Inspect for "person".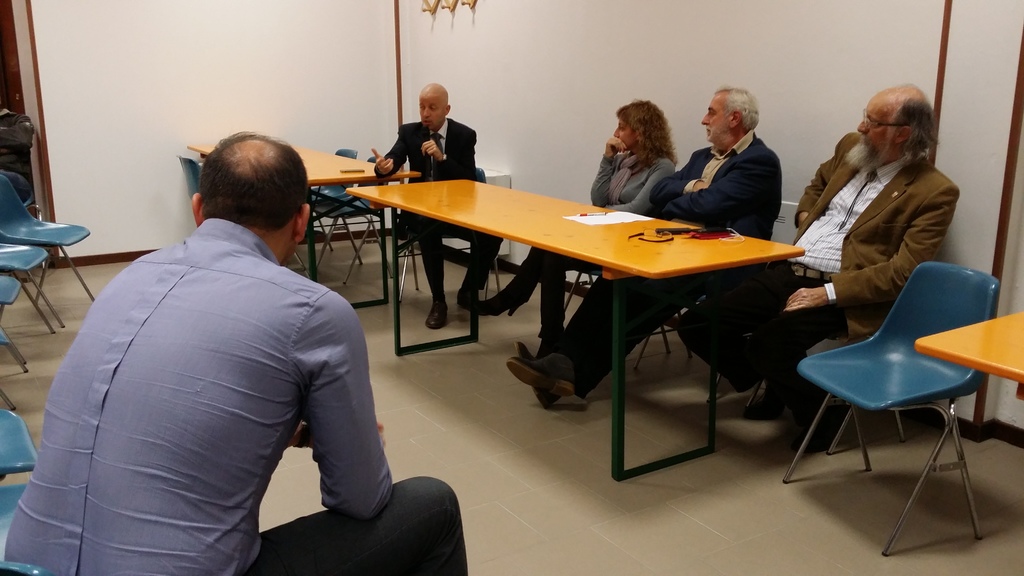
Inspection: BBox(506, 87, 783, 408).
